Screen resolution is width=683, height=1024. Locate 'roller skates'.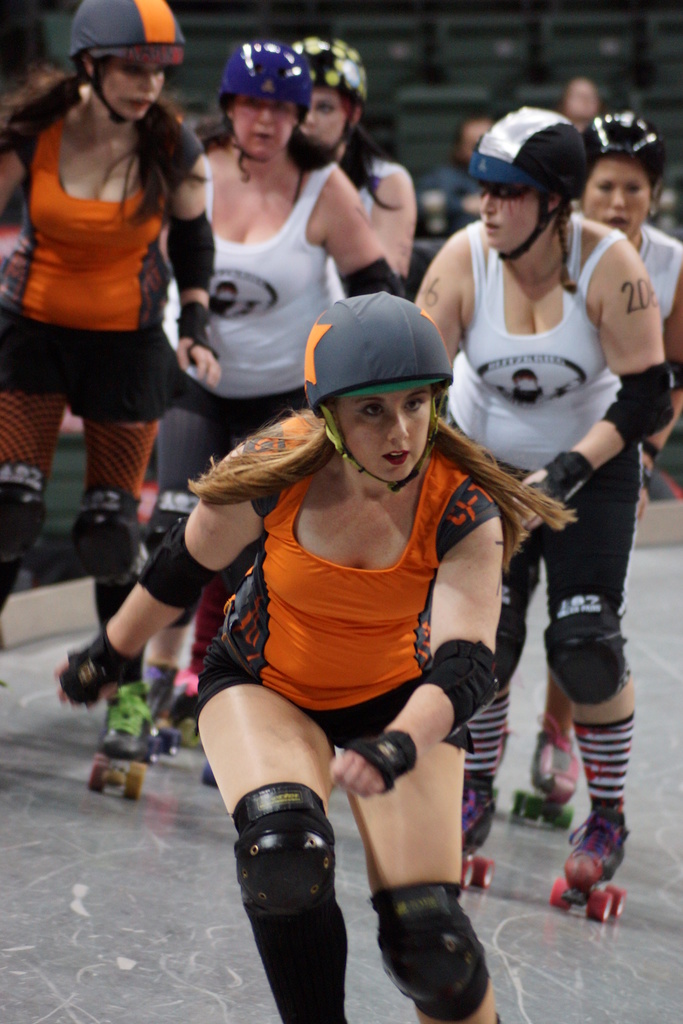
{"left": 88, "top": 680, "right": 160, "bottom": 808}.
